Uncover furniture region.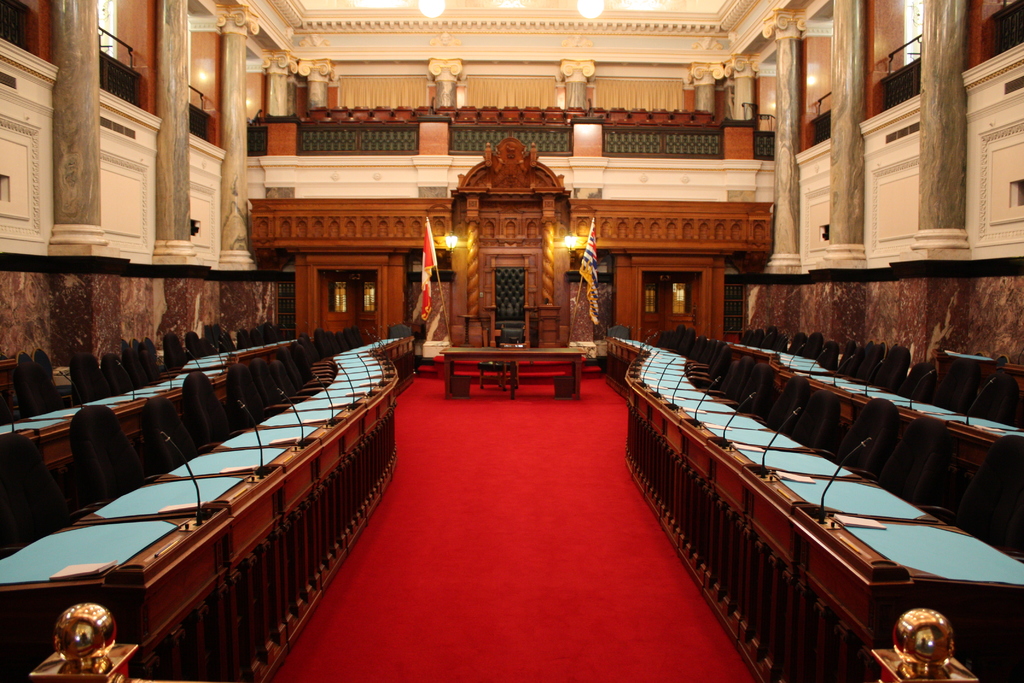
Uncovered: pyautogui.locateOnScreen(479, 327, 526, 386).
